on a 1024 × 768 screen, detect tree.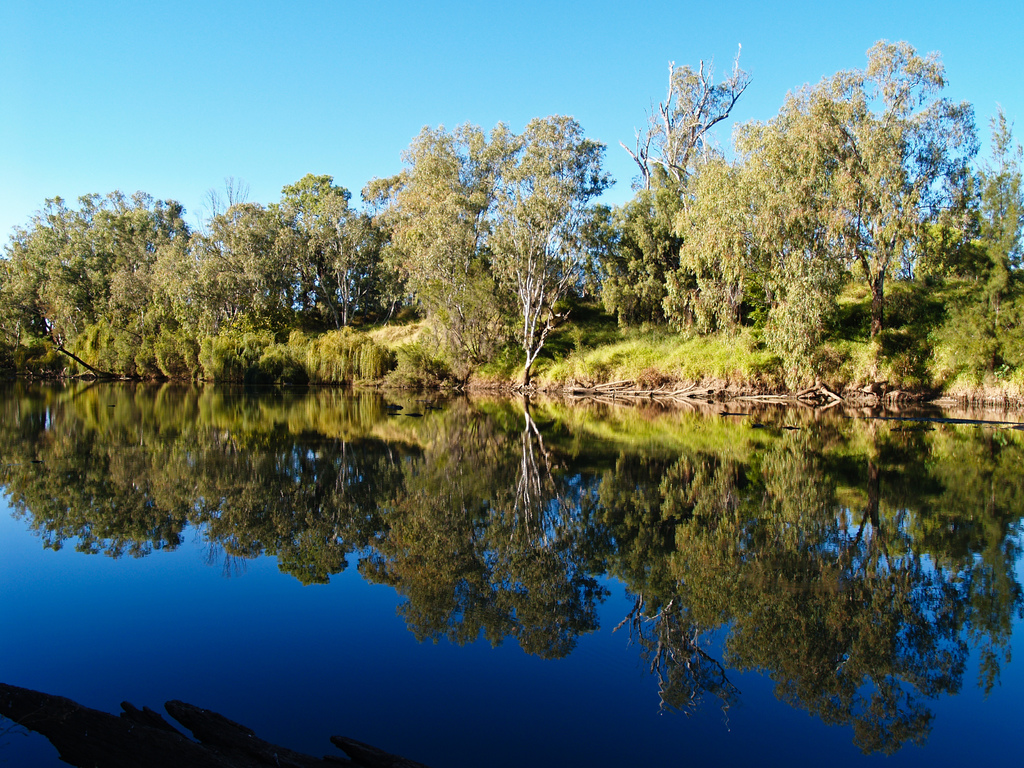
left=0, top=188, right=196, bottom=356.
